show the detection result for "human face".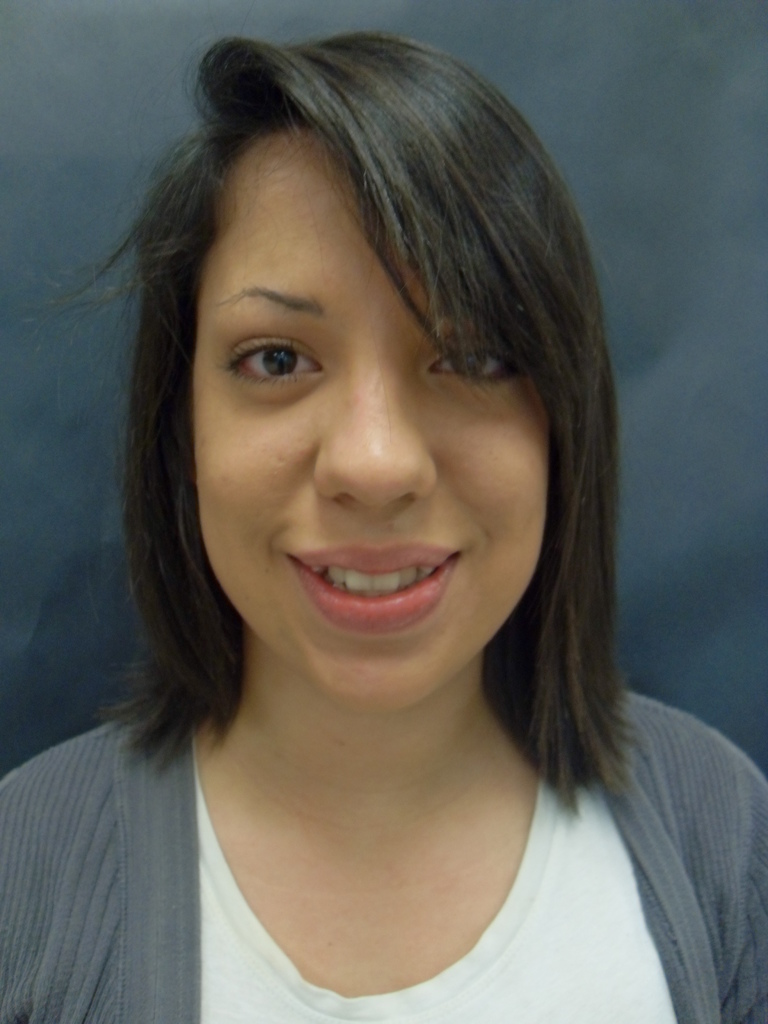
select_region(193, 135, 550, 716).
